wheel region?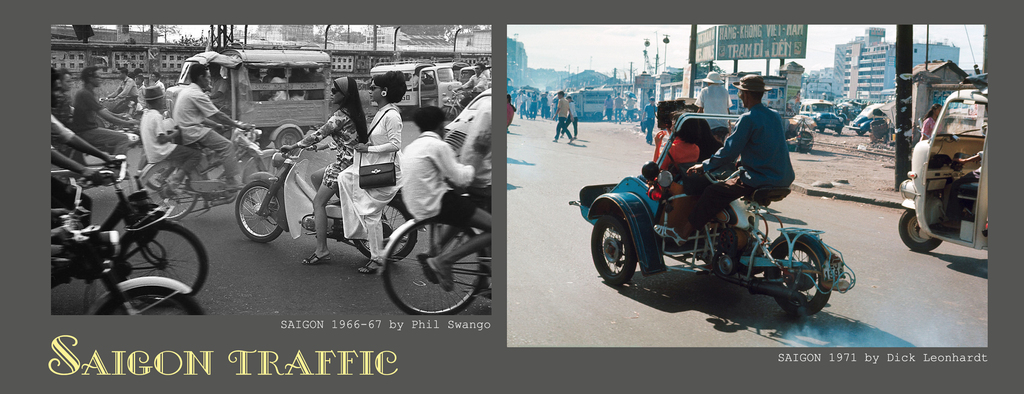
select_region(95, 286, 204, 316)
